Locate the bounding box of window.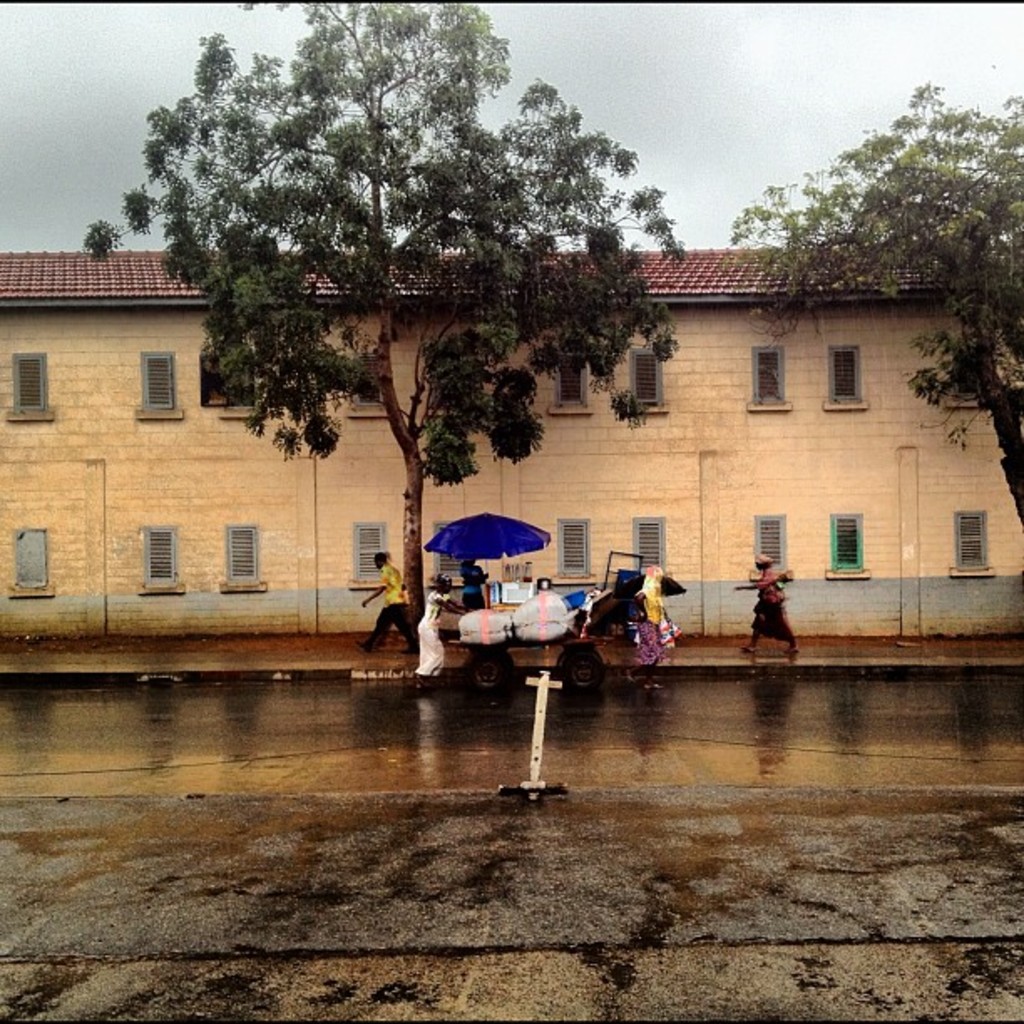
Bounding box: 142 351 177 413.
